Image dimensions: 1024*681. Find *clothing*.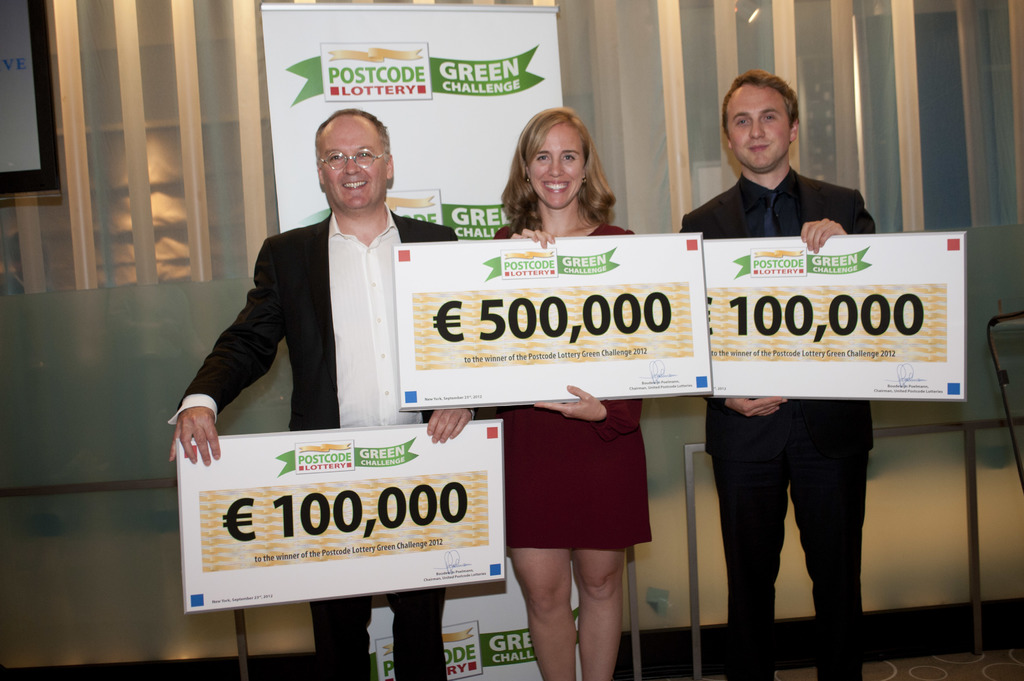
{"left": 505, "top": 216, "right": 652, "bottom": 552}.
